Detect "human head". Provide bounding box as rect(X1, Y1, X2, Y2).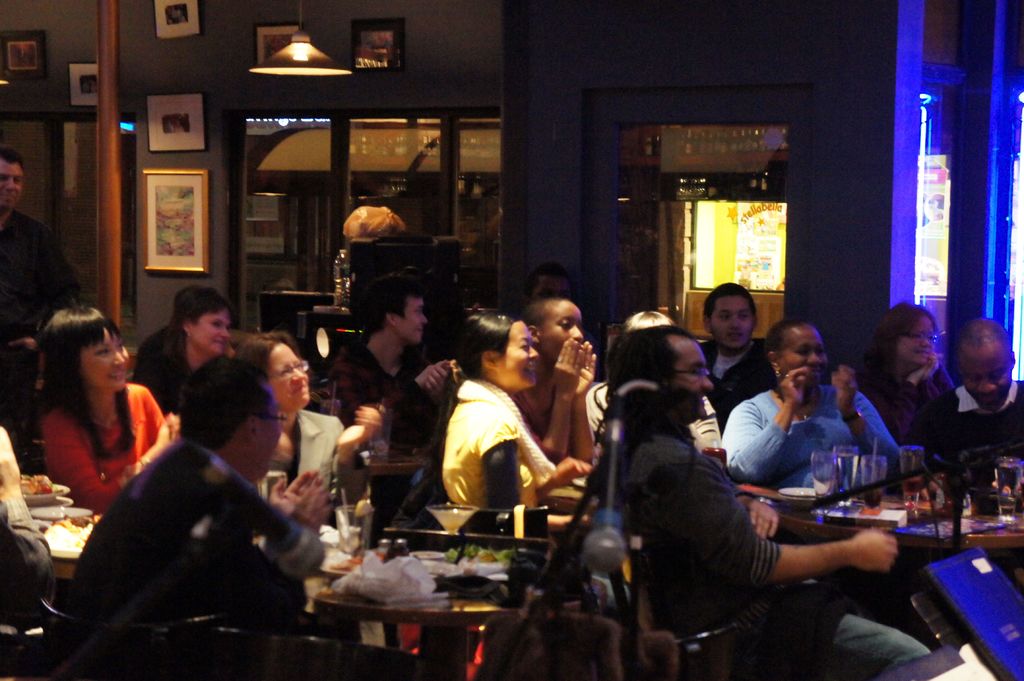
rect(0, 146, 25, 210).
